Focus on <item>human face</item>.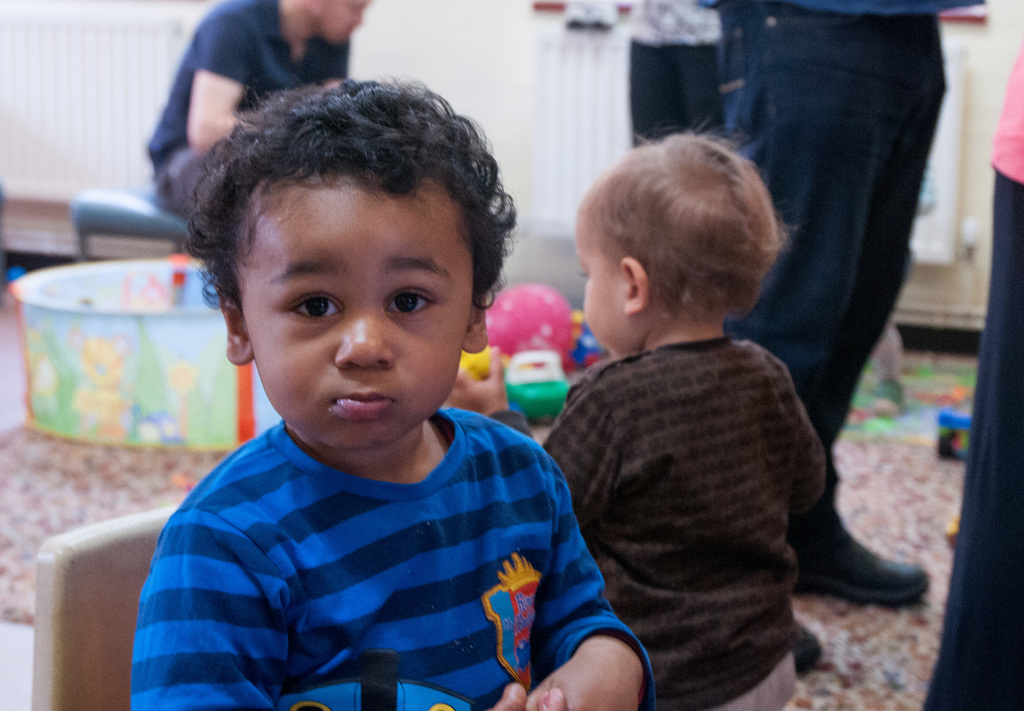
Focused at l=306, t=0, r=376, b=45.
